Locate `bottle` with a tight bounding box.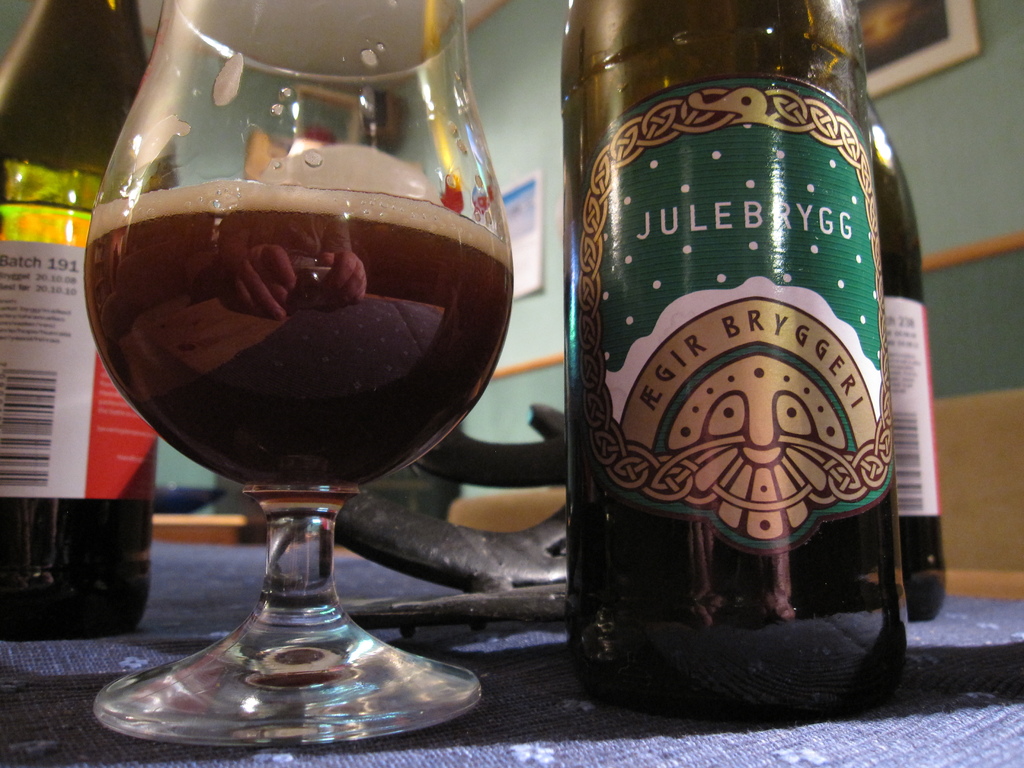
l=546, t=0, r=936, b=707.
